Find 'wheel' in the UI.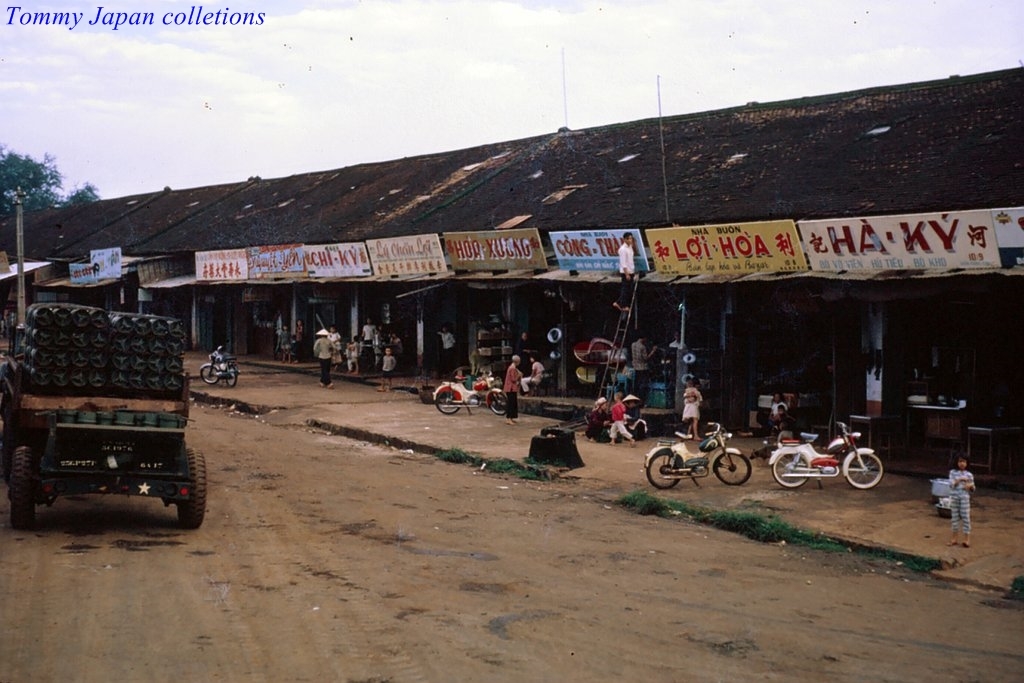
UI element at 437, 391, 461, 413.
